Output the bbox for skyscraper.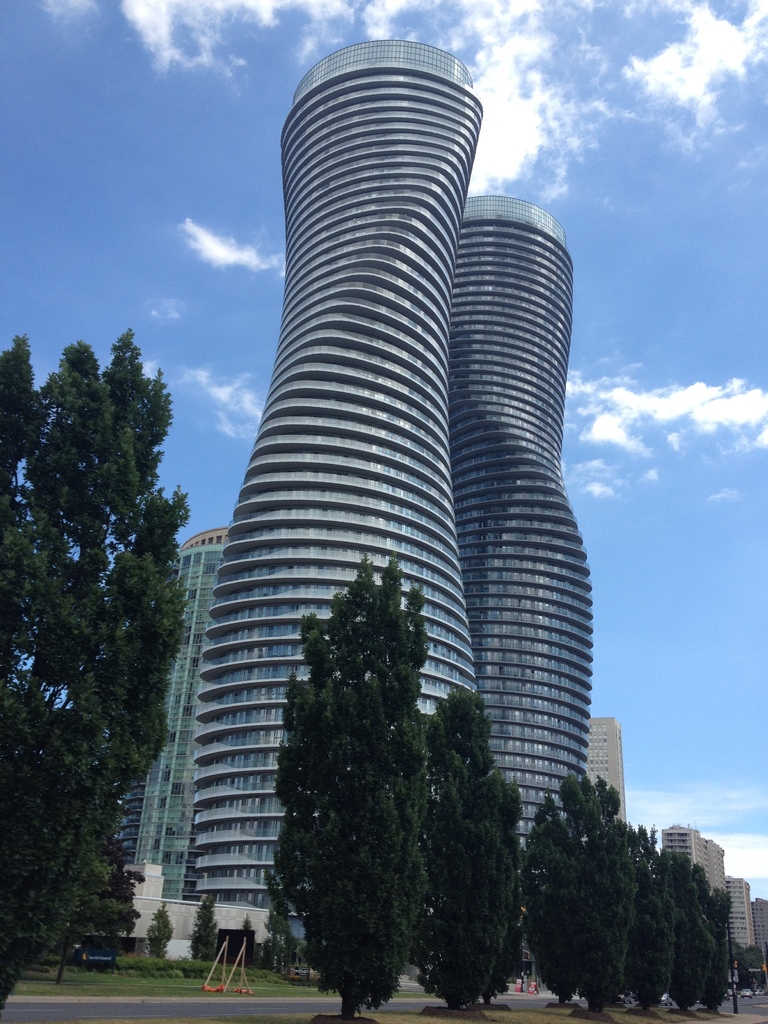
box=[191, 35, 595, 967].
